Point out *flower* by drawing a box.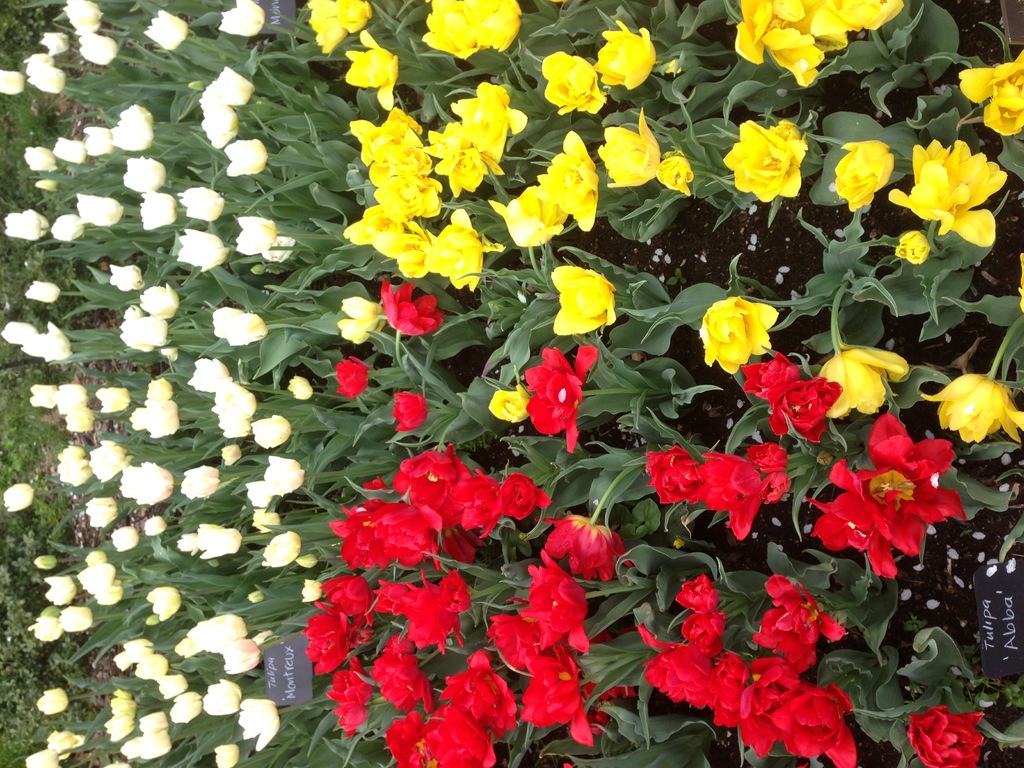
[left=0, top=319, right=28, bottom=347].
